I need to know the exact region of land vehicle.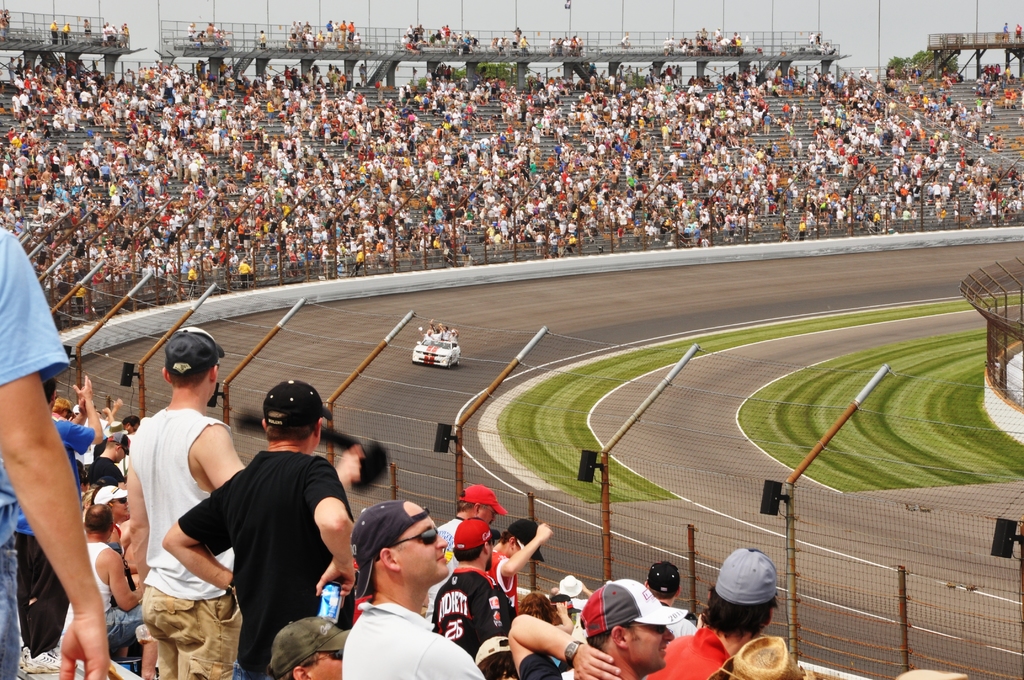
Region: x1=413 y1=334 x2=460 y2=371.
